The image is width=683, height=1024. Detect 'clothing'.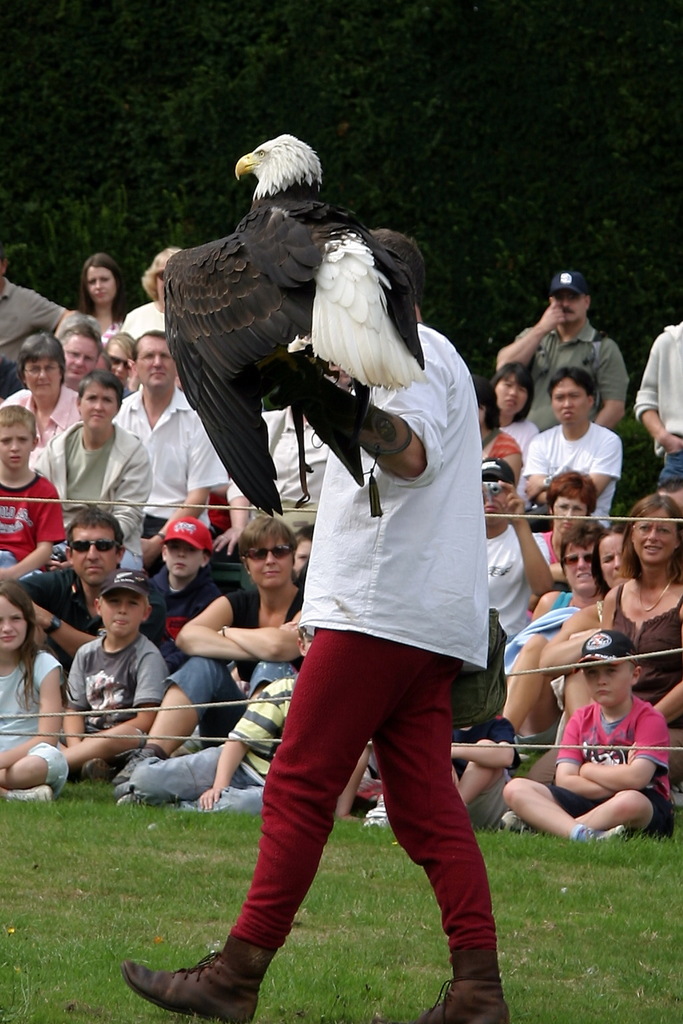
Detection: left=0, top=467, right=55, bottom=582.
